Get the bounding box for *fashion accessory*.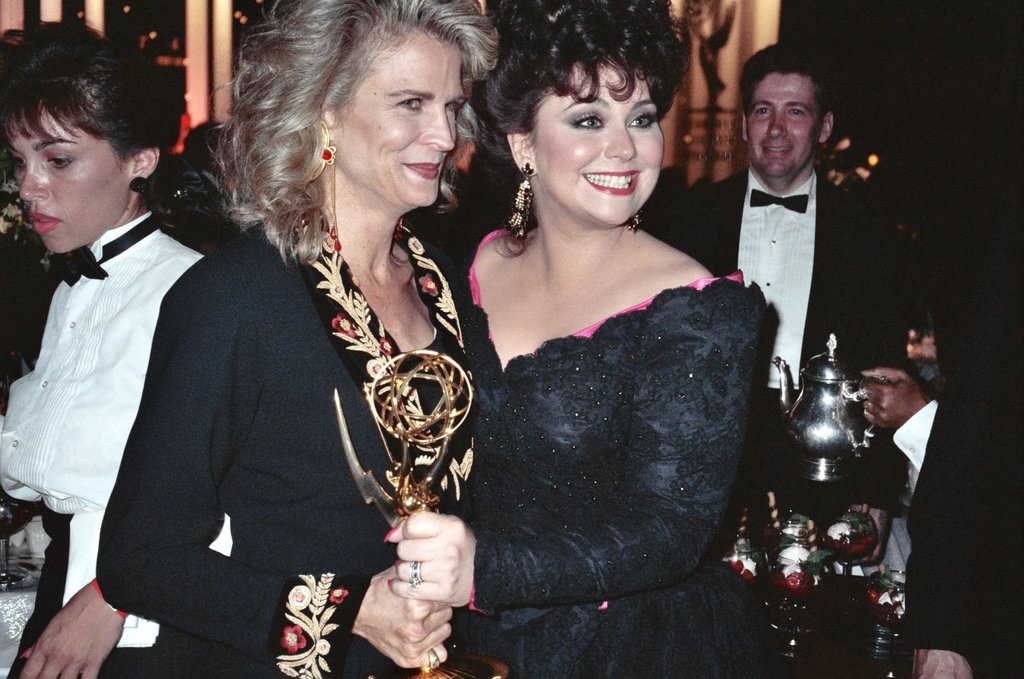
bbox=(50, 245, 107, 287).
